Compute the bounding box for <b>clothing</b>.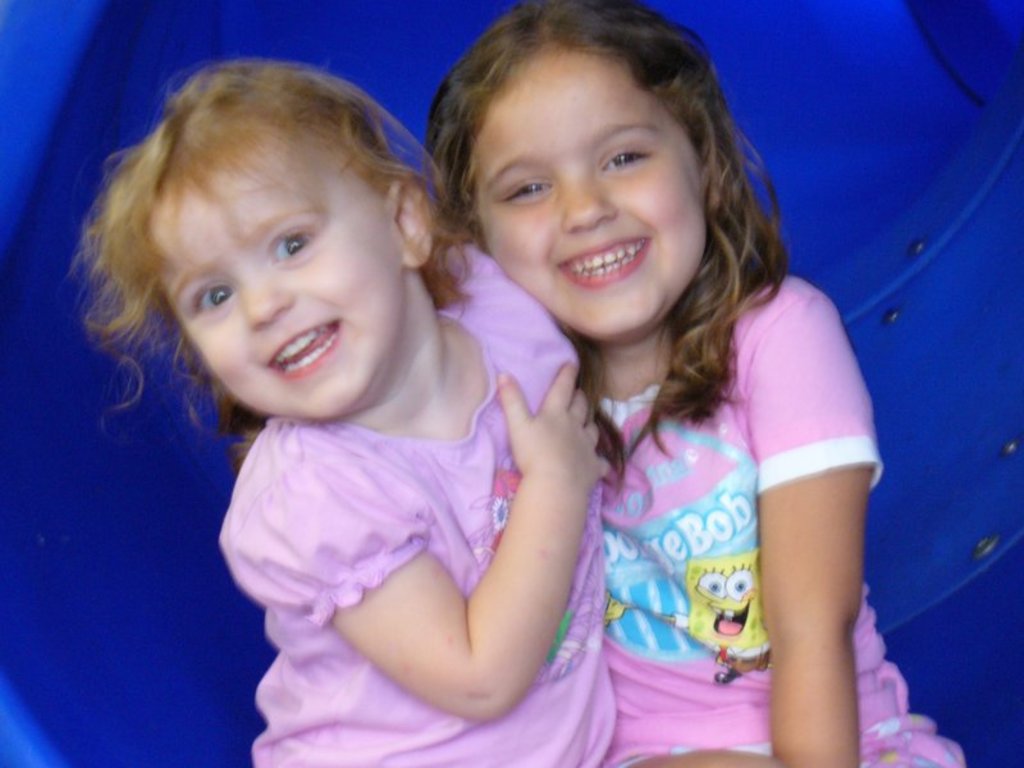
region(198, 227, 637, 767).
